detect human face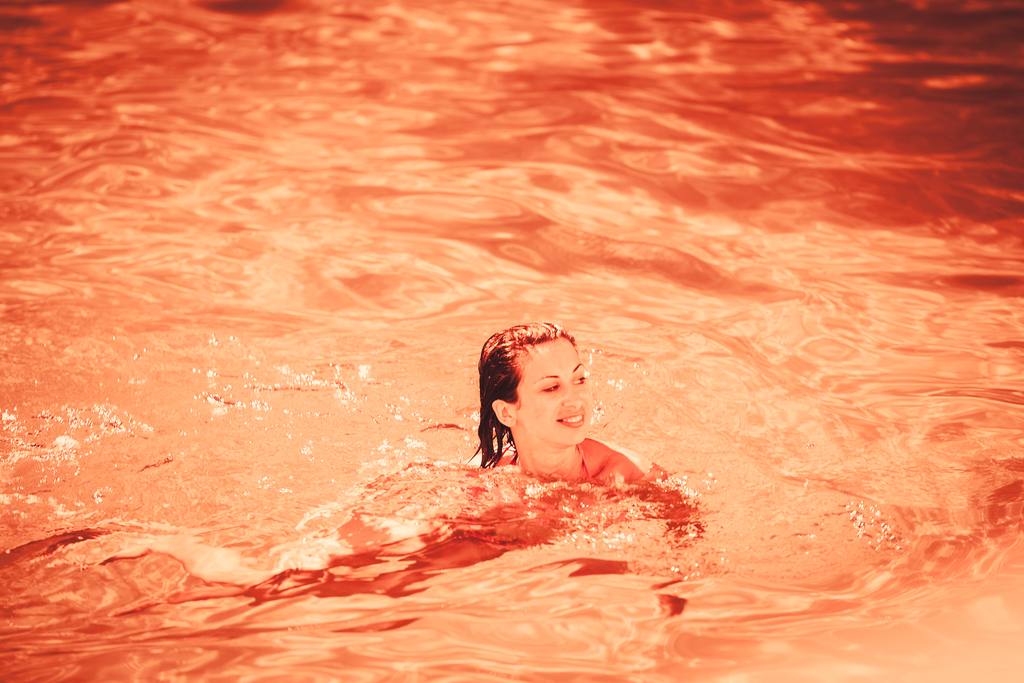
pyautogui.locateOnScreen(524, 350, 590, 441)
